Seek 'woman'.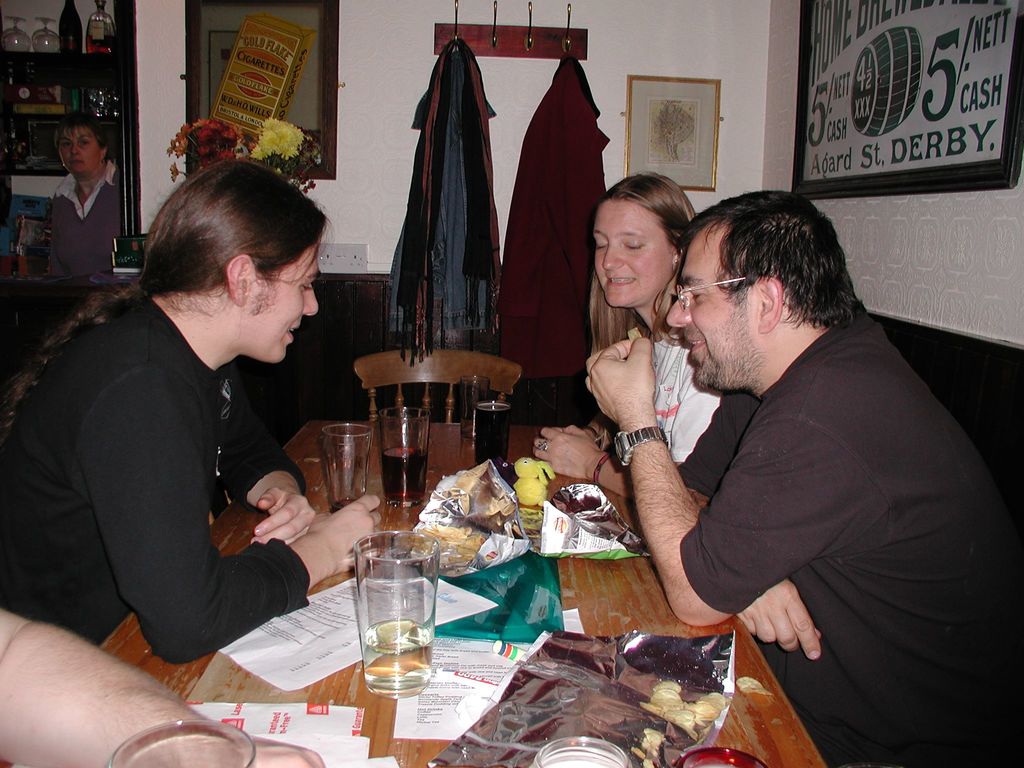
select_region(529, 169, 727, 504).
